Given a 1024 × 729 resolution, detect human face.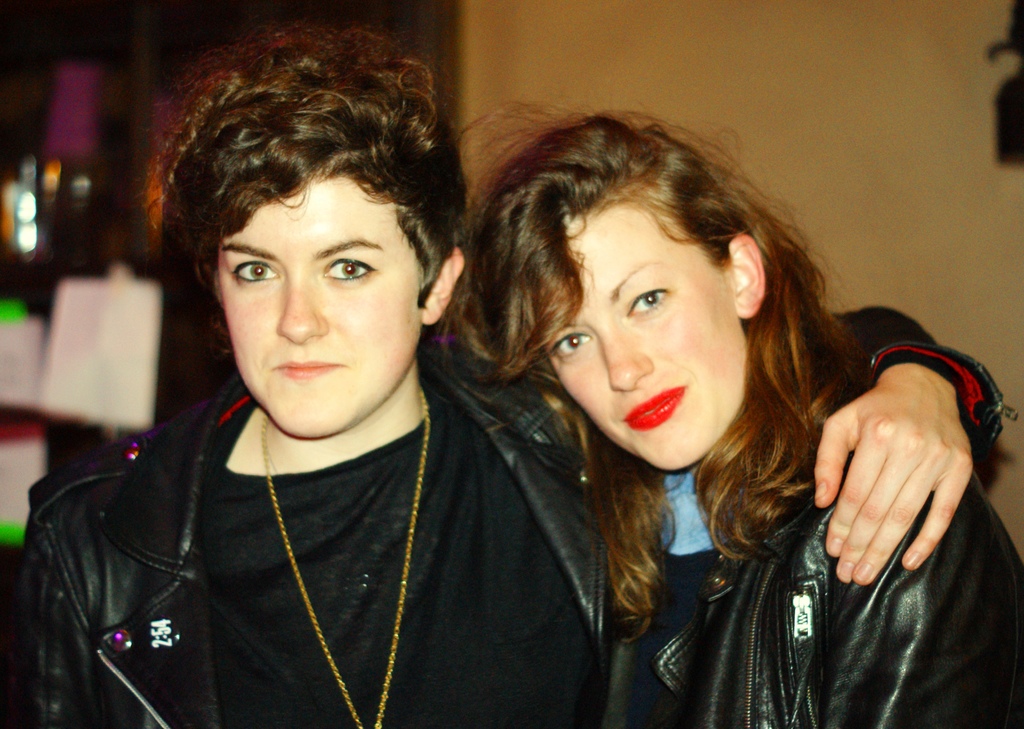
218:173:424:441.
